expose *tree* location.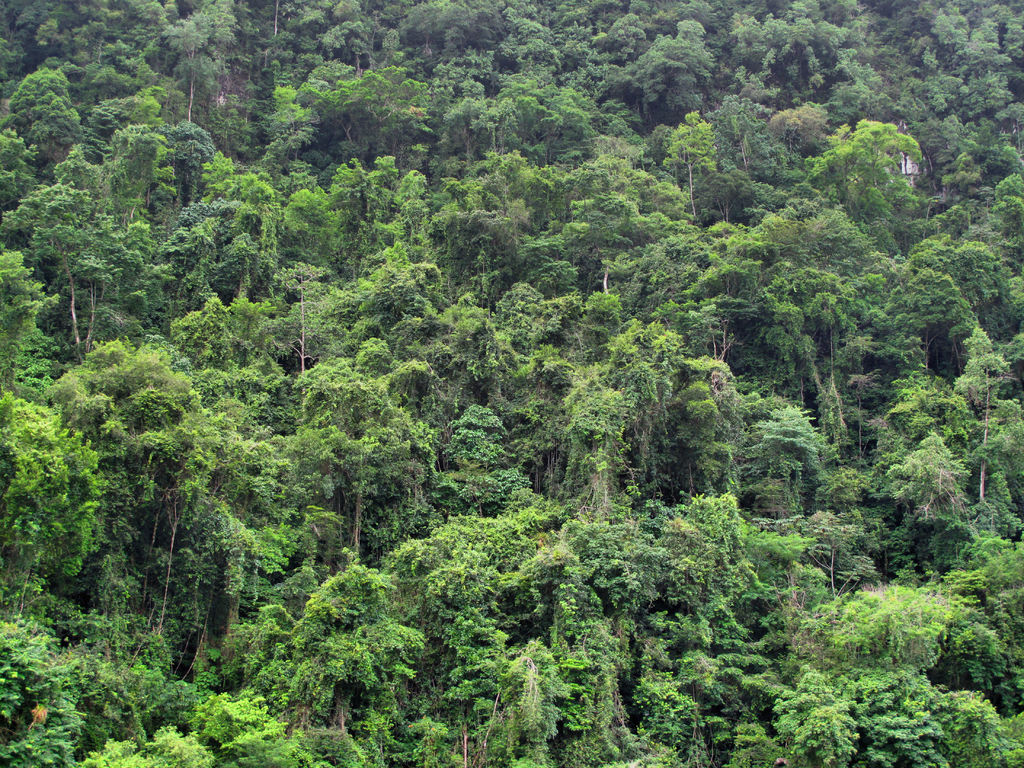
Exposed at 575 291 671 534.
